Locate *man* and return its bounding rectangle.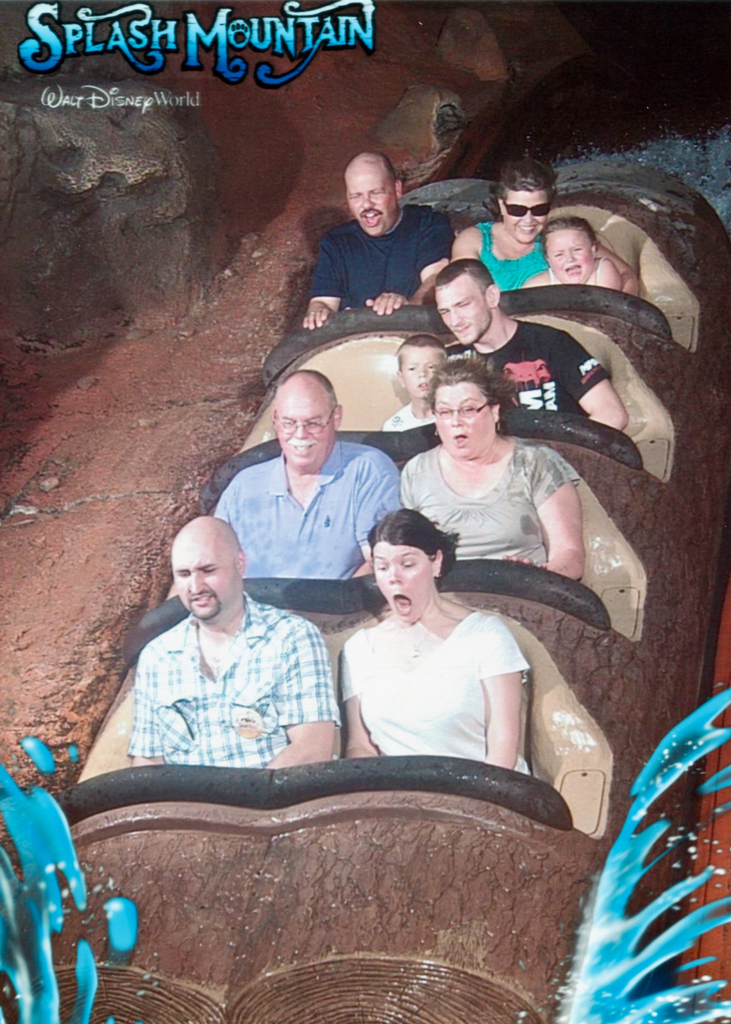
<region>216, 369, 403, 577</region>.
